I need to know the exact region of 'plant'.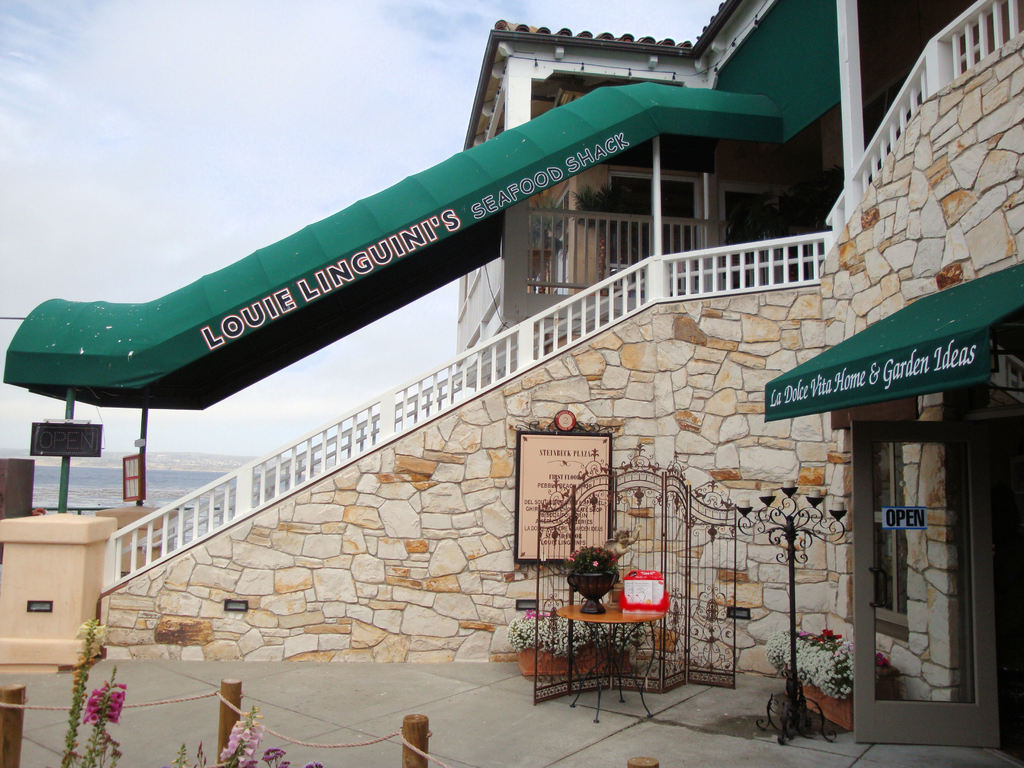
Region: box(262, 746, 293, 767).
